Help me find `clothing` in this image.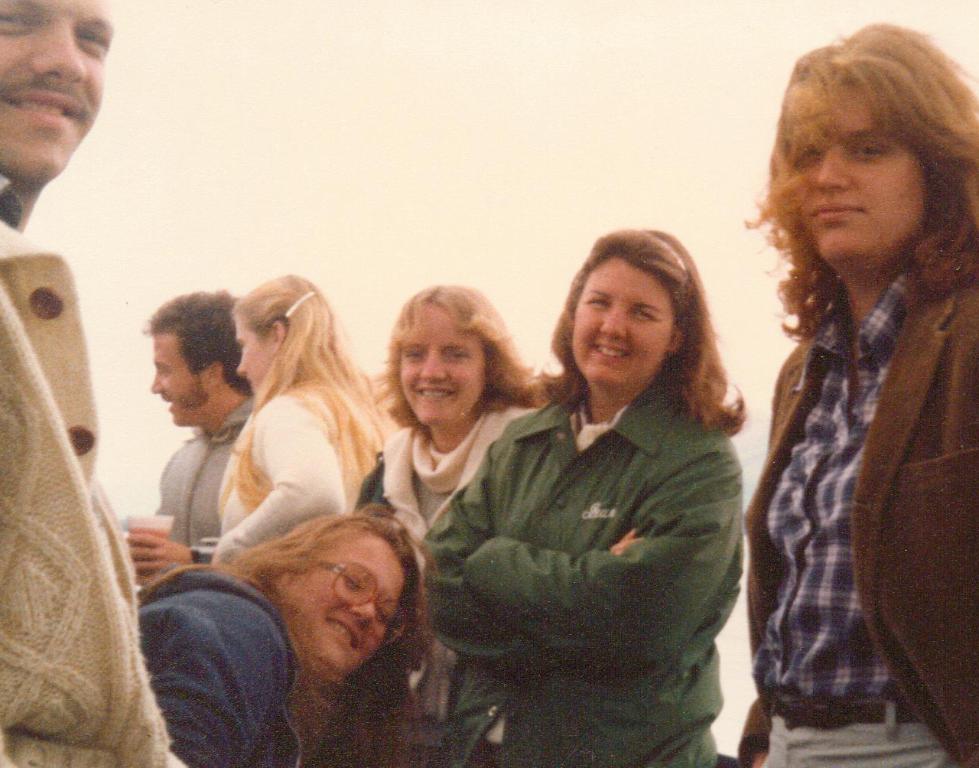
Found it: (0,172,181,767).
